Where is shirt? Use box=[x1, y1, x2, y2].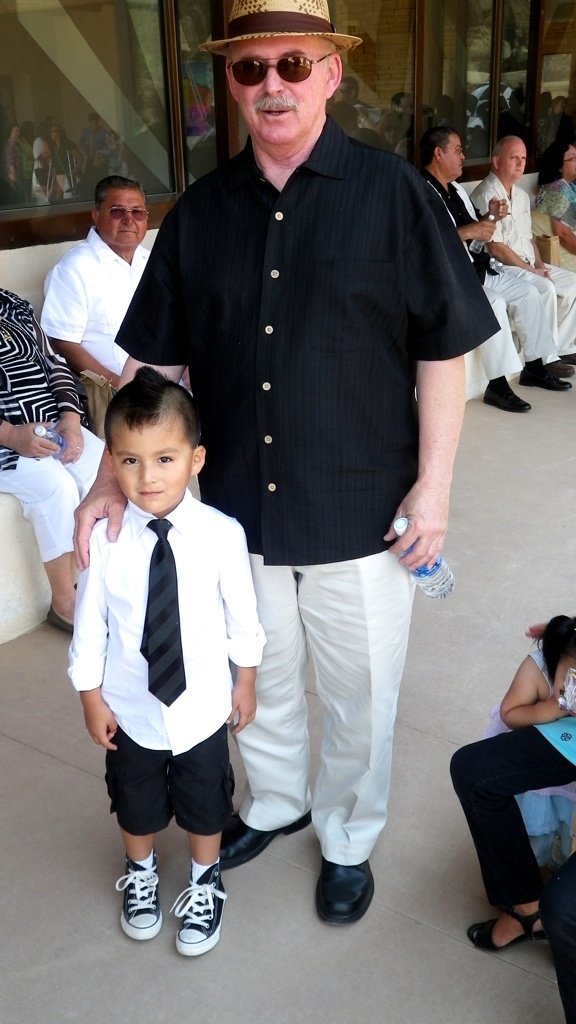
box=[39, 228, 154, 375].
